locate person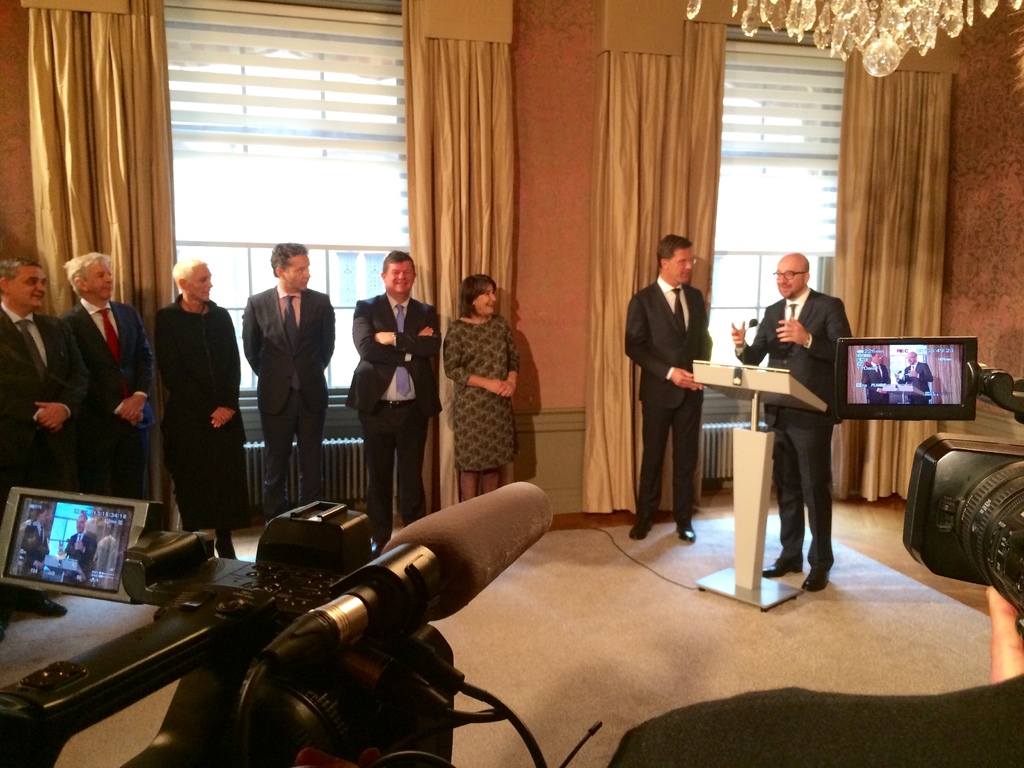
box=[58, 252, 157, 497]
